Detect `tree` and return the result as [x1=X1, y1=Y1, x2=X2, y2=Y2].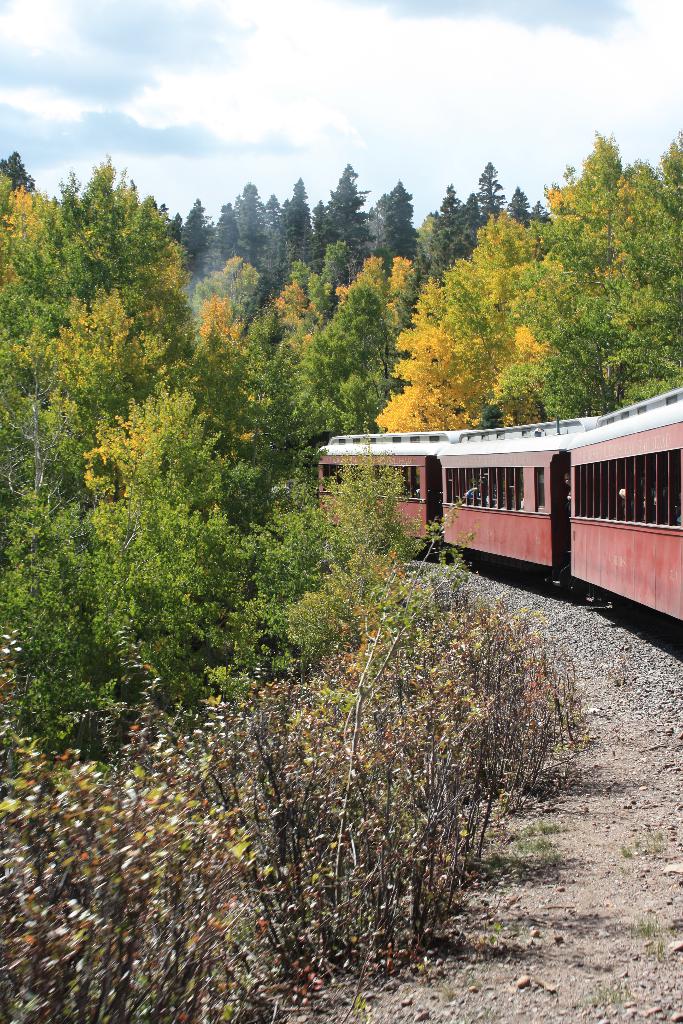
[x1=374, y1=179, x2=416, y2=259].
